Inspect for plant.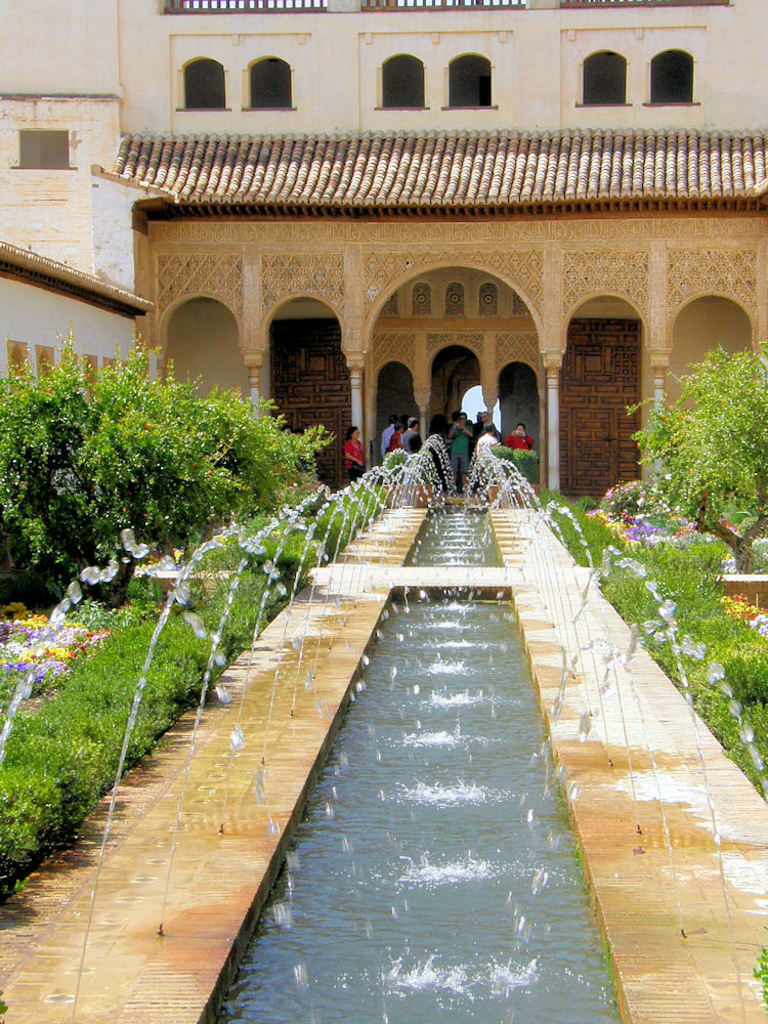
Inspection: [0, 574, 281, 906].
